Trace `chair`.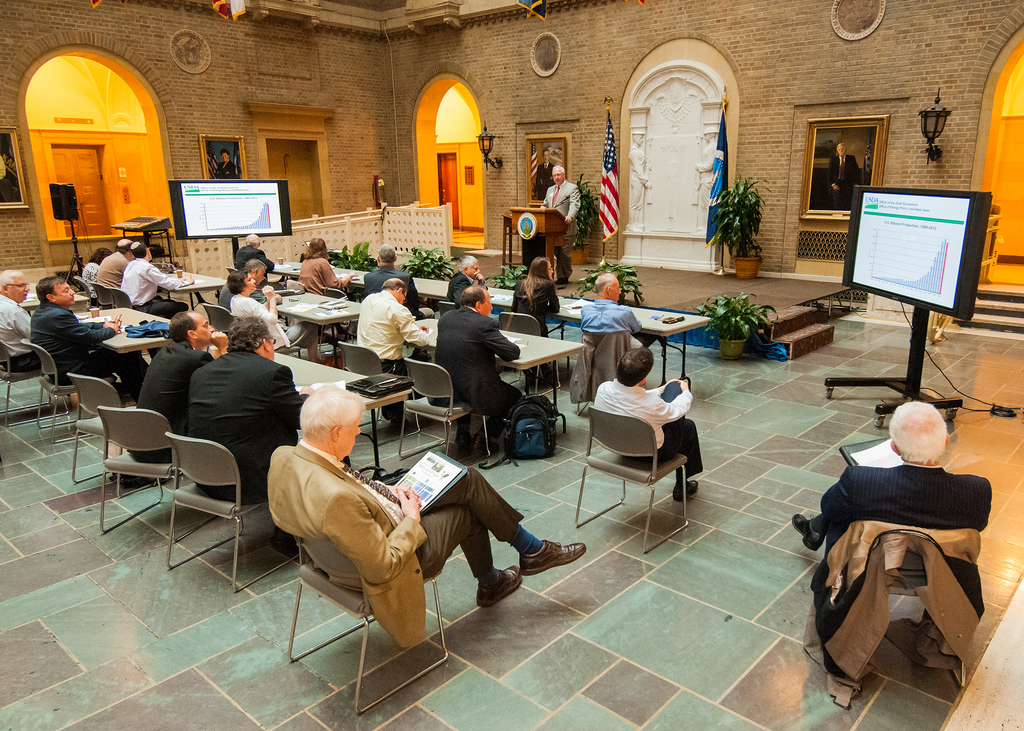
Traced to pyautogui.locateOnScreen(496, 311, 579, 401).
